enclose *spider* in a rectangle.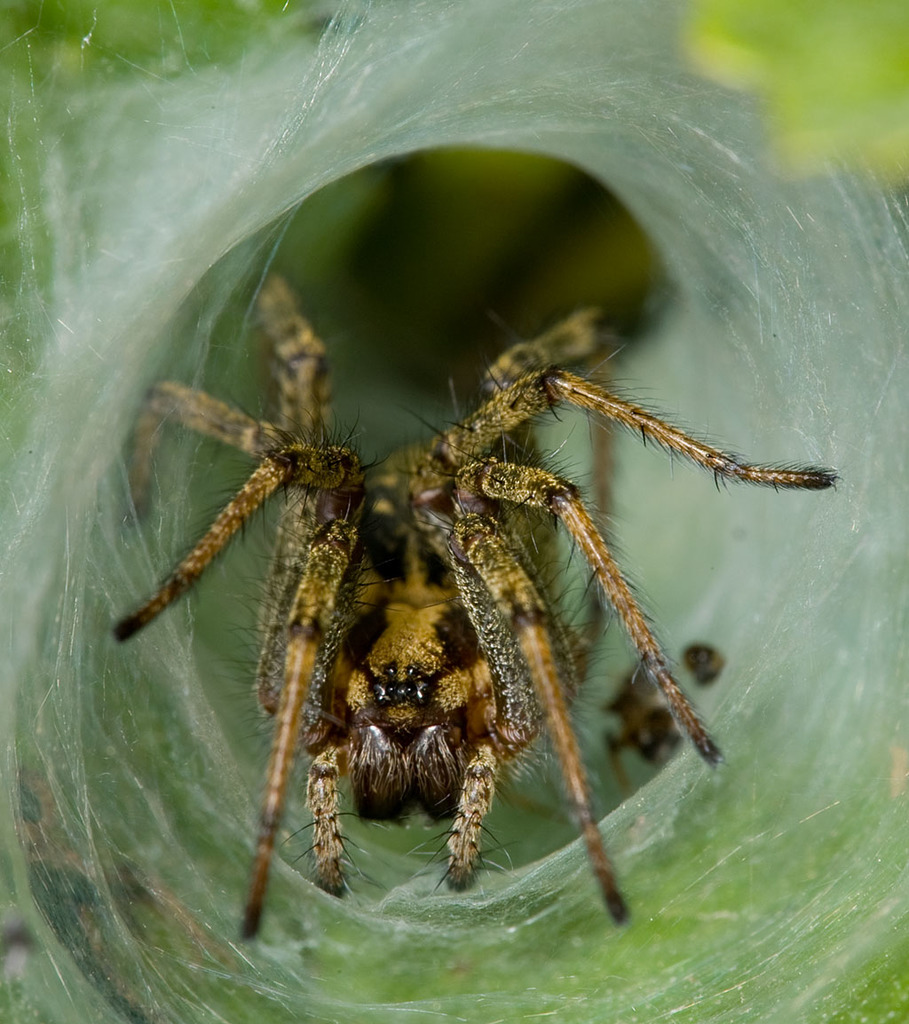
111,277,837,957.
